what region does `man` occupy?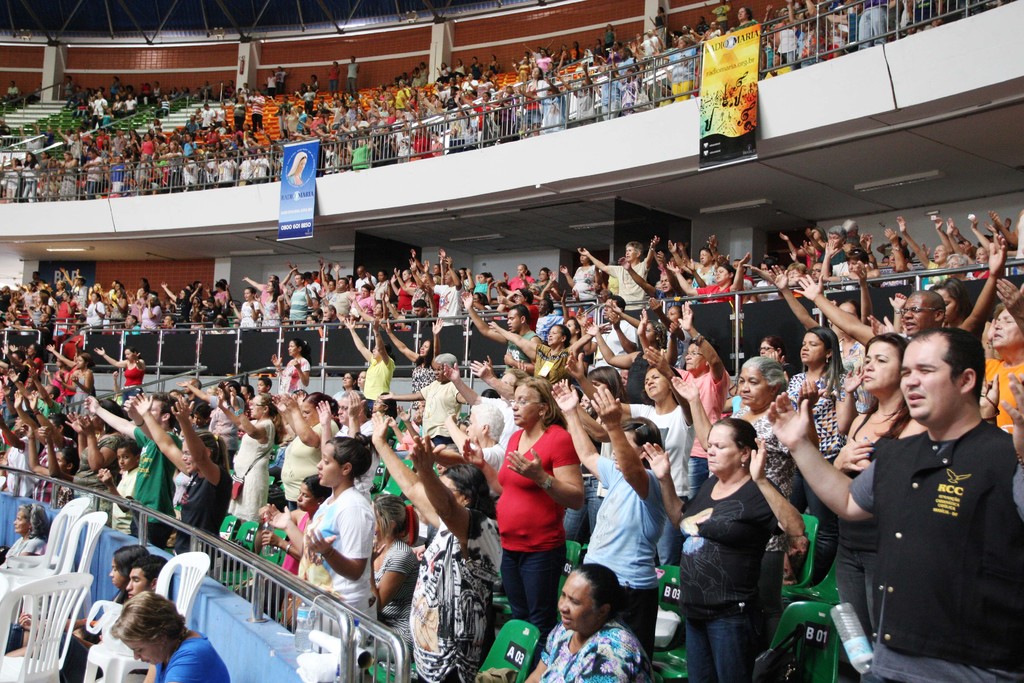
{"left": 83, "top": 390, "right": 180, "bottom": 546}.
